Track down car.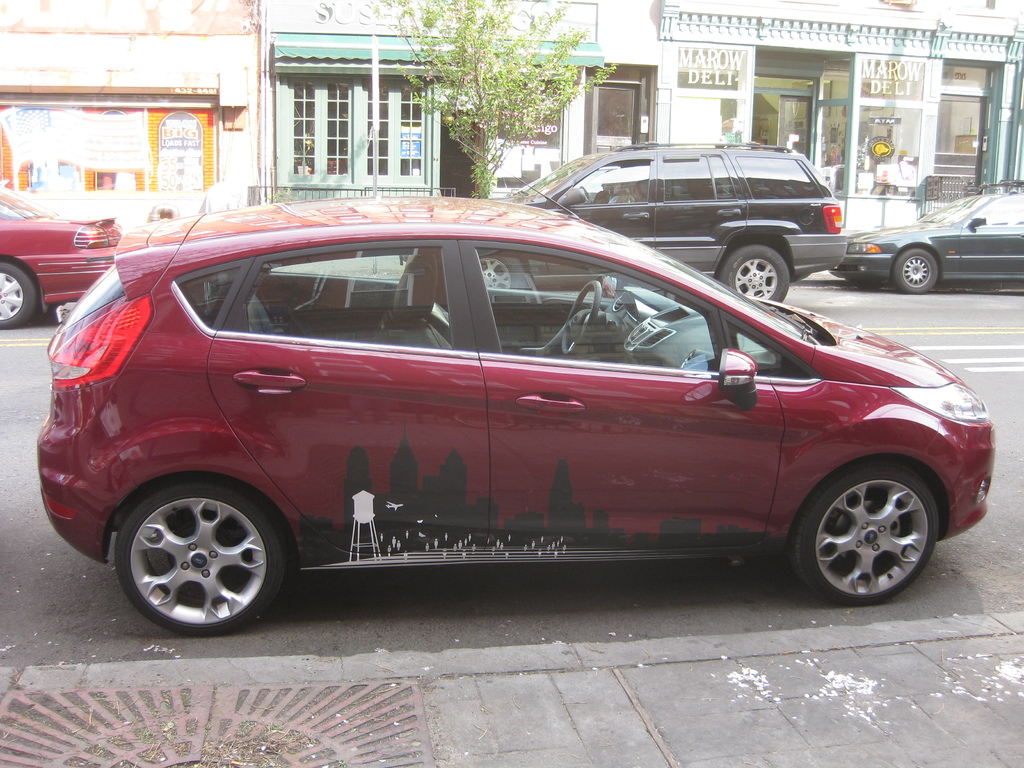
Tracked to select_region(0, 187, 120, 333).
